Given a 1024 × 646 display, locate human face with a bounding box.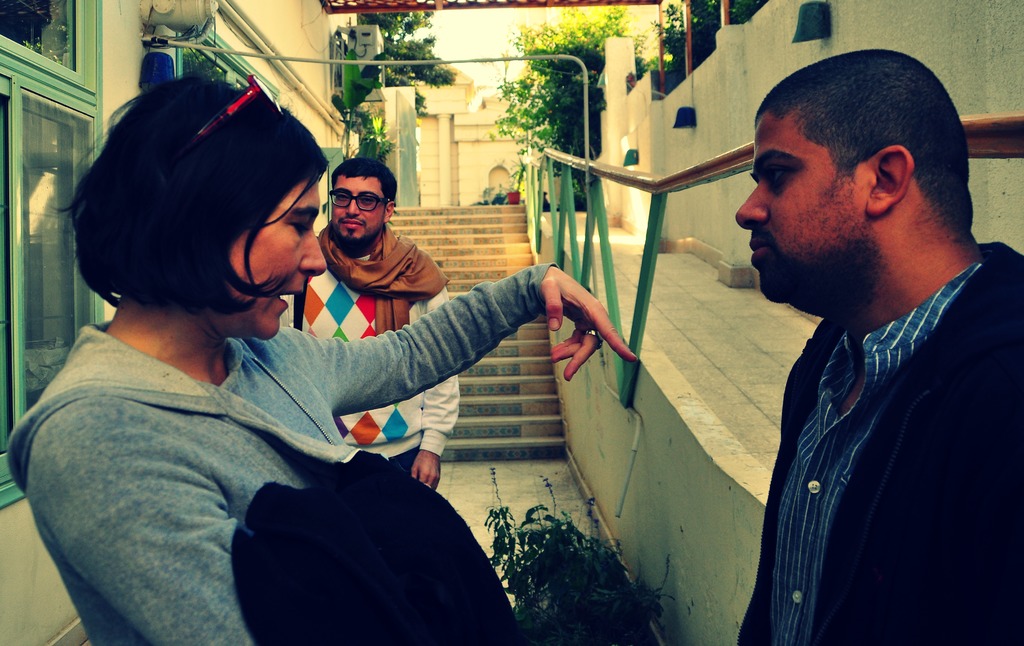
Located: (x1=738, y1=103, x2=869, y2=301).
